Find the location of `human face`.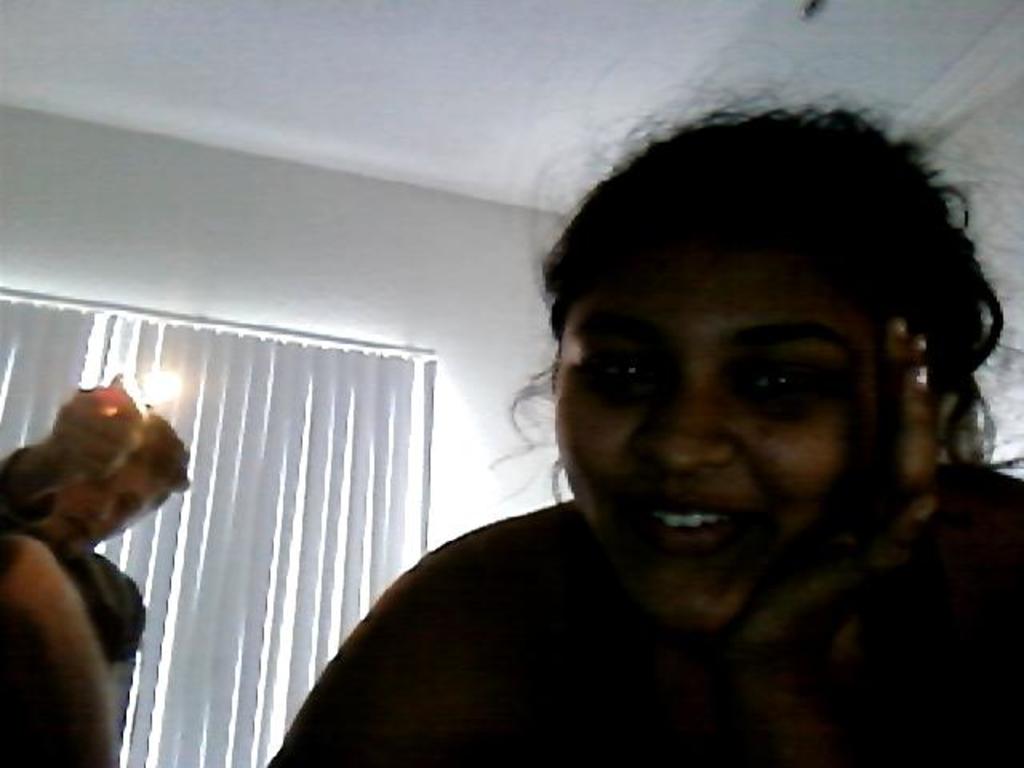
Location: 550:261:894:624.
